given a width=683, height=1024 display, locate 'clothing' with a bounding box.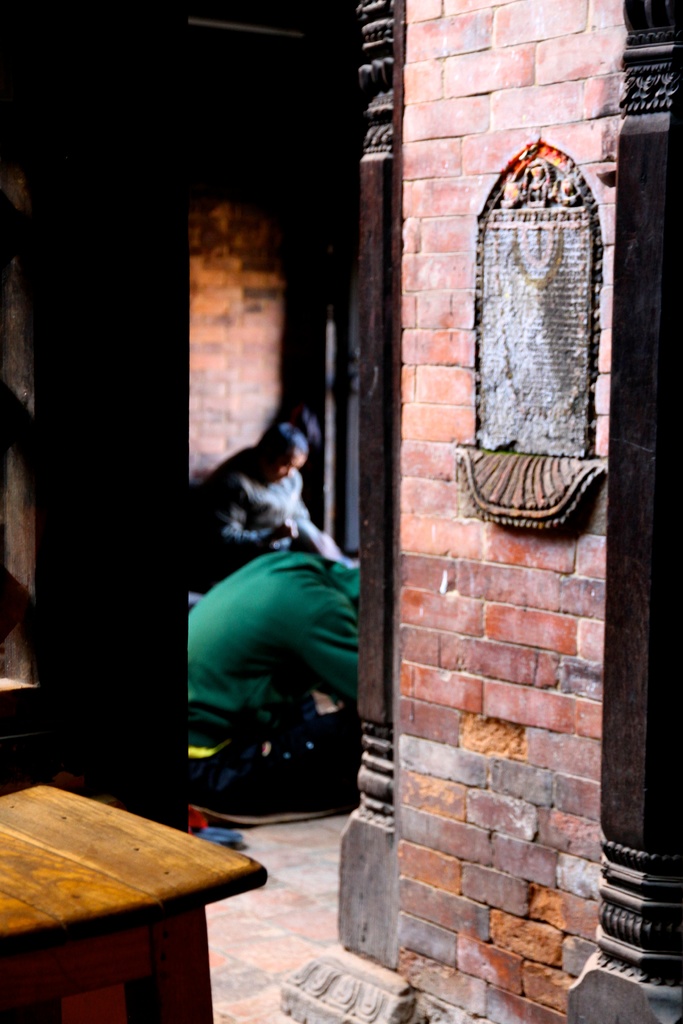
Located: (left=195, top=436, right=337, bottom=572).
